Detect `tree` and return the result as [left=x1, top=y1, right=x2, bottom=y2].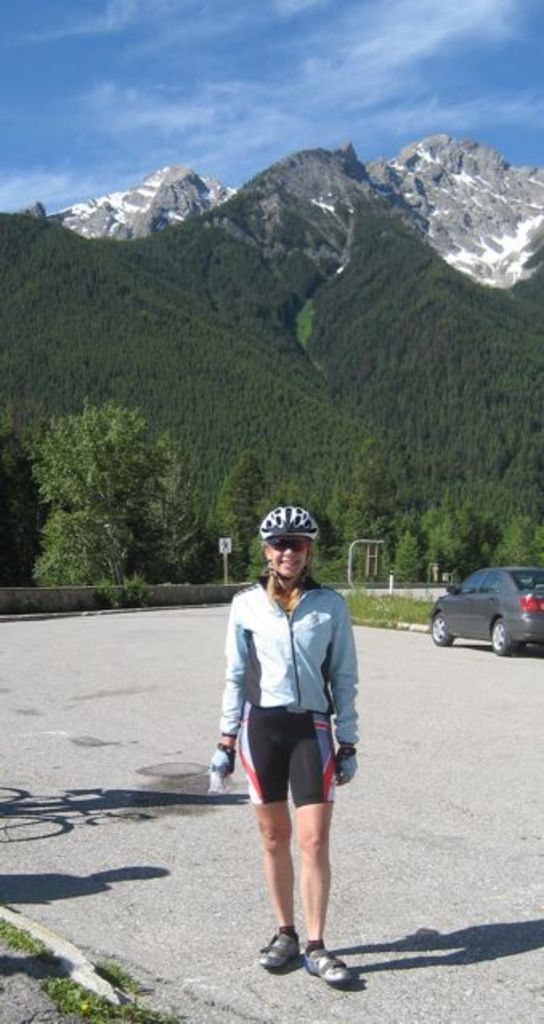
[left=10, top=385, right=205, bottom=584].
